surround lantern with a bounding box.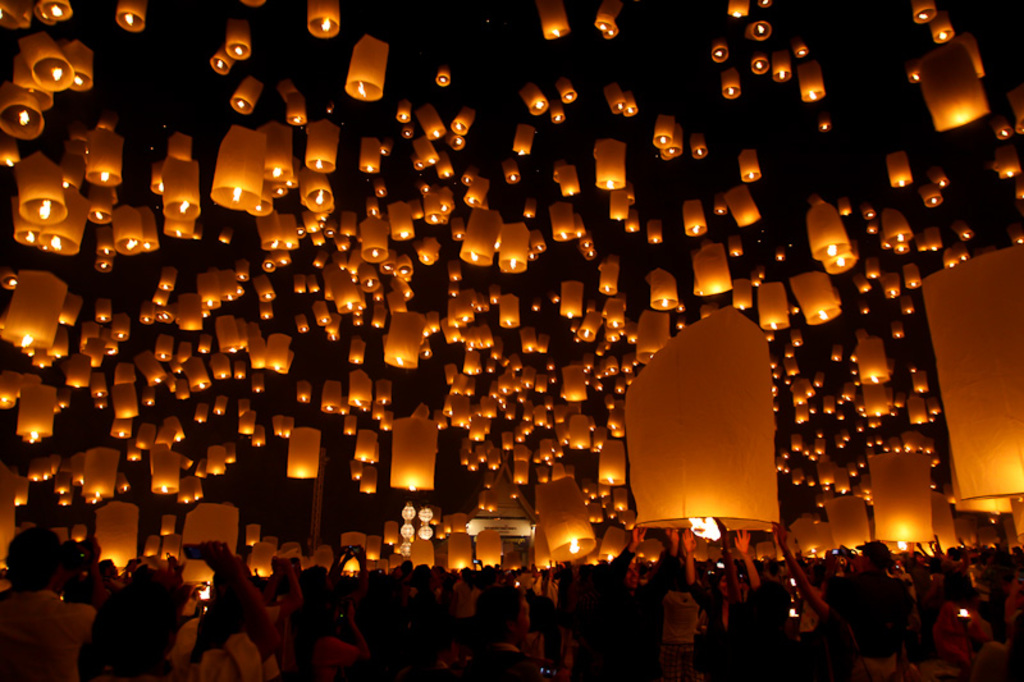
[x1=183, y1=504, x2=233, y2=581].
